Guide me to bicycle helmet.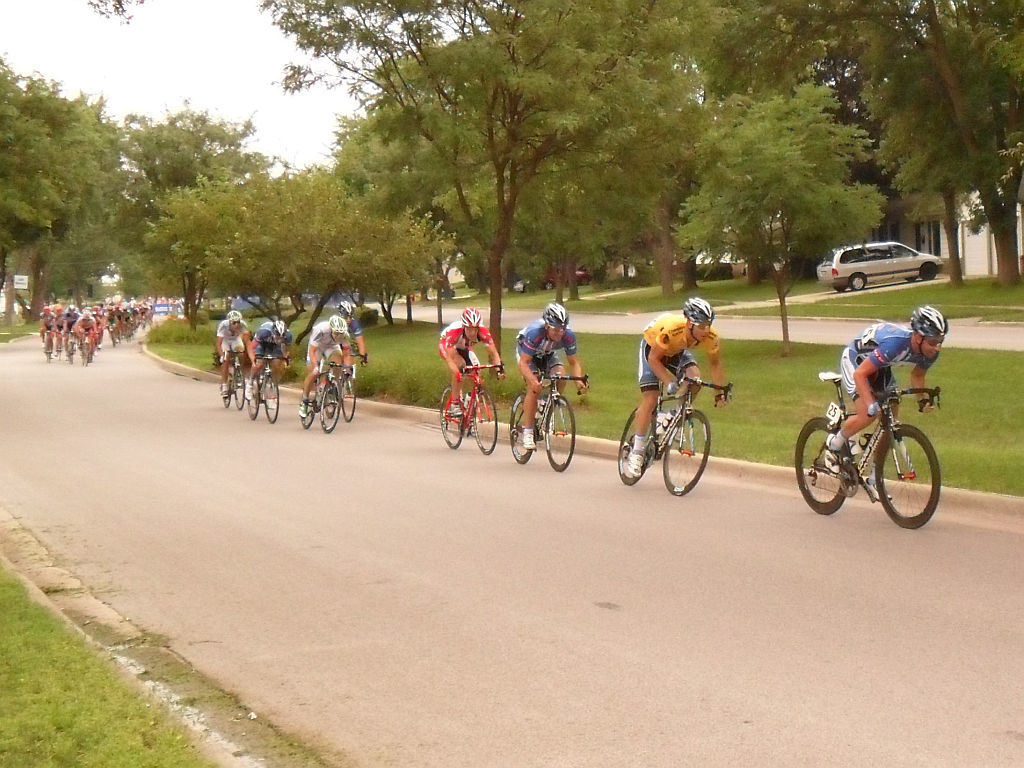
Guidance: 271,321,286,336.
